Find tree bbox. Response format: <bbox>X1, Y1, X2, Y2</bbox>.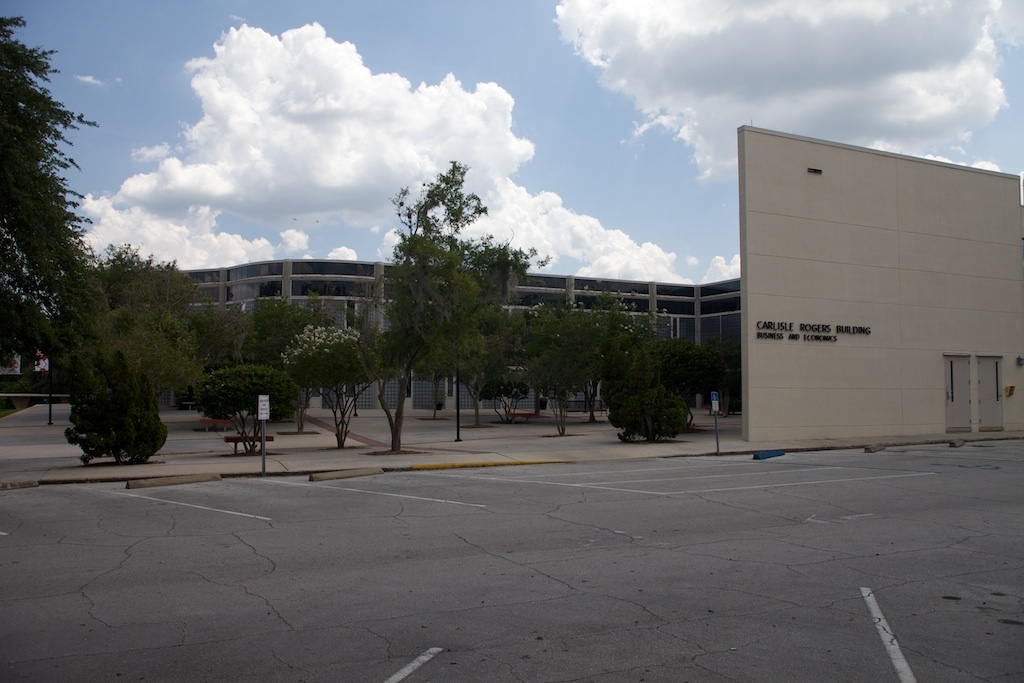
<bbox>0, 12, 100, 354</bbox>.
